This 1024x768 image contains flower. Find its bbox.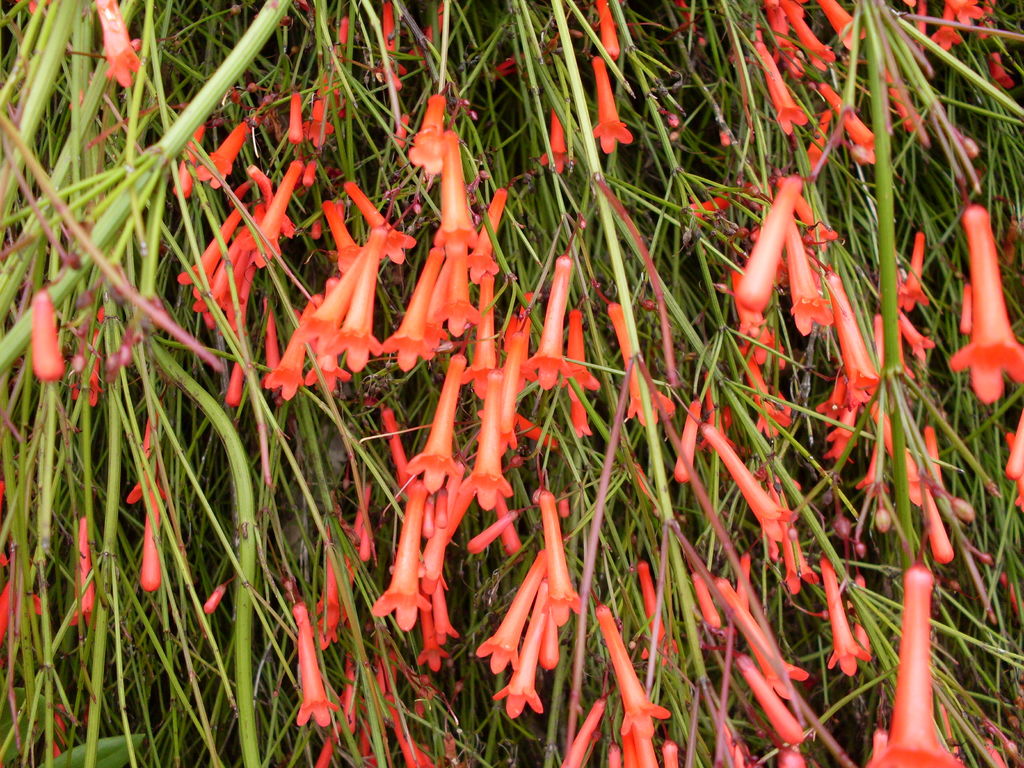
952 201 1023 407.
